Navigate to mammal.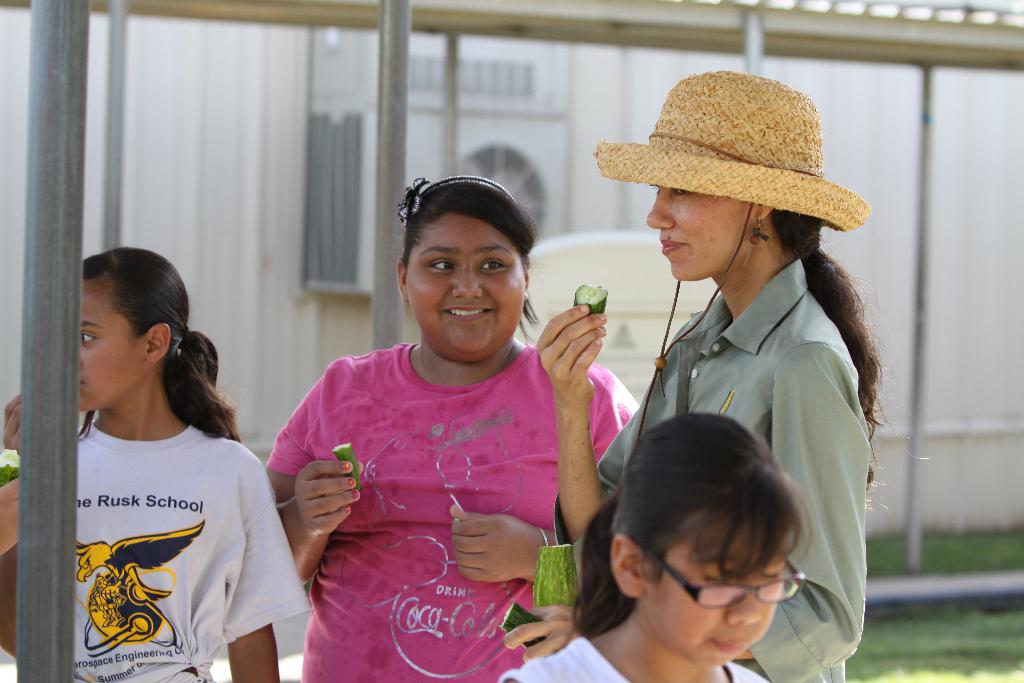
Navigation target: 492,408,817,682.
